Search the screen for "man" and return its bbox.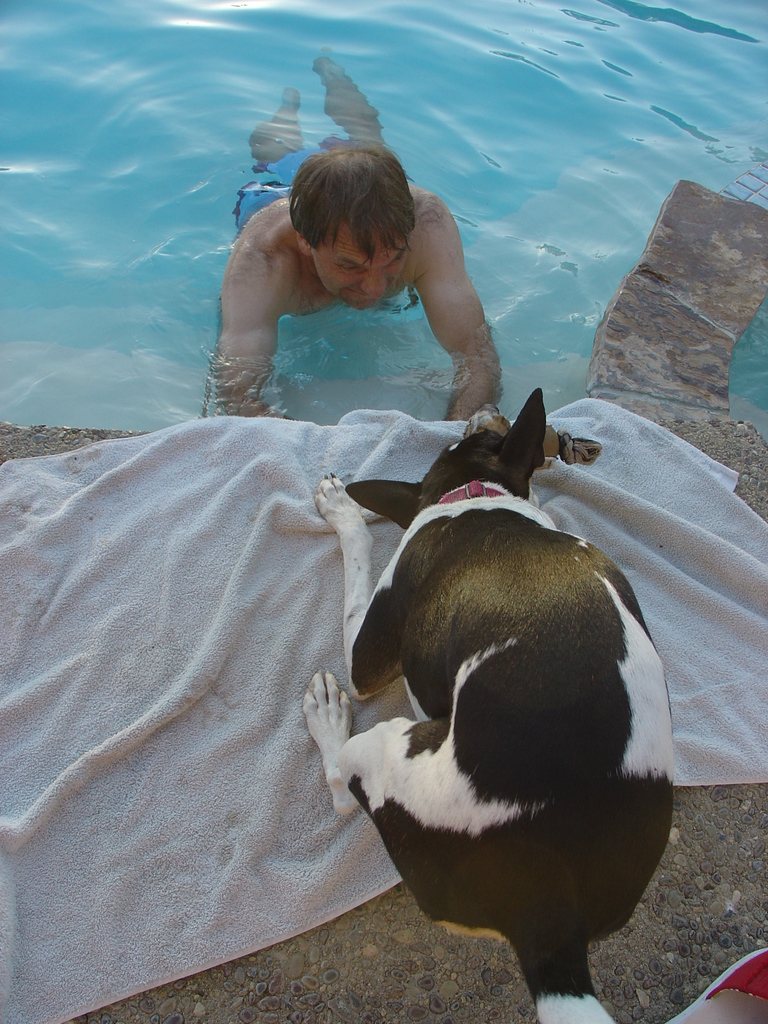
Found: crop(198, 121, 509, 433).
